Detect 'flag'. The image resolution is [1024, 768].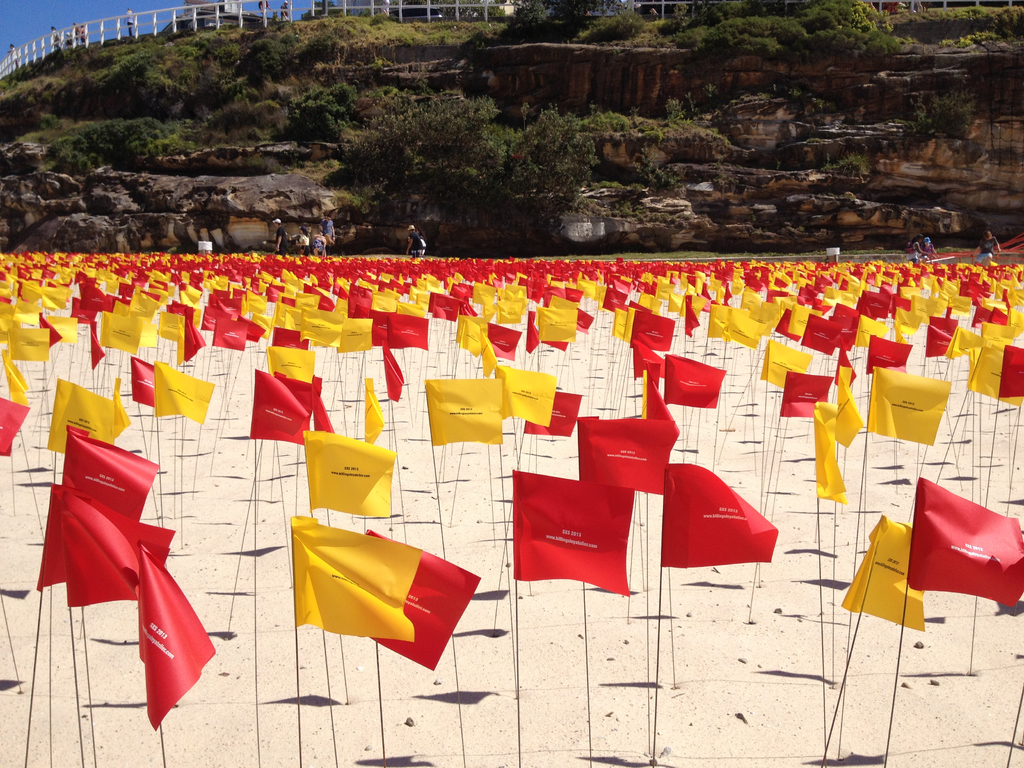
x1=639, y1=381, x2=666, y2=419.
